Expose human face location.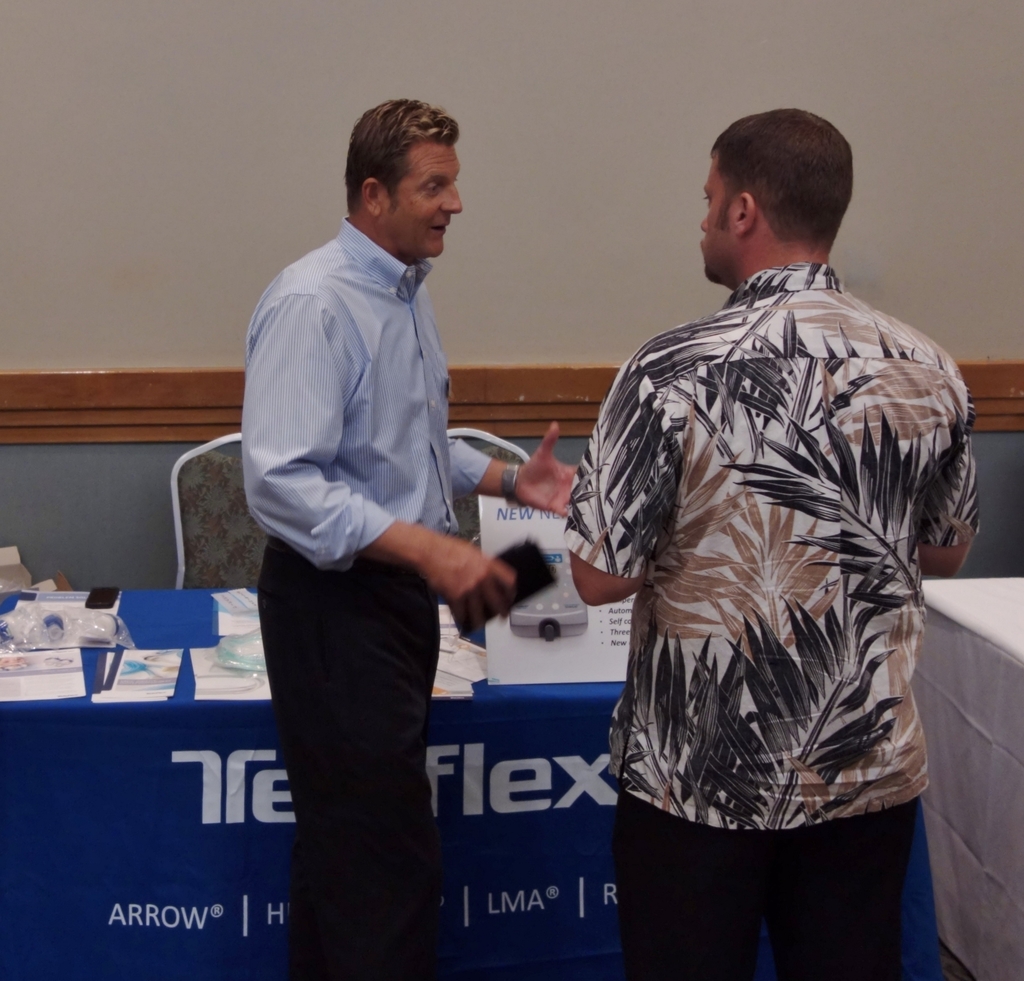
Exposed at [x1=702, y1=157, x2=734, y2=281].
